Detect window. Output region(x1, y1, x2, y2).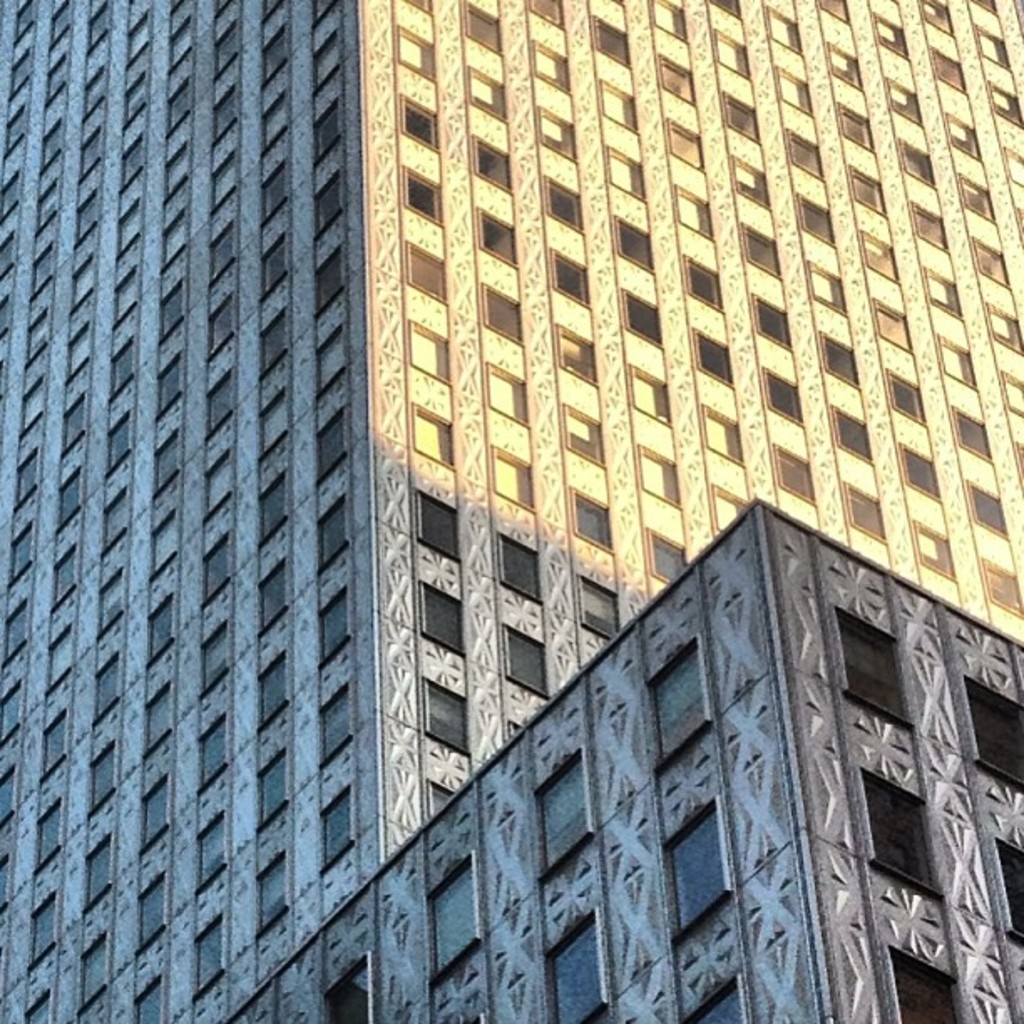
region(256, 472, 286, 544).
